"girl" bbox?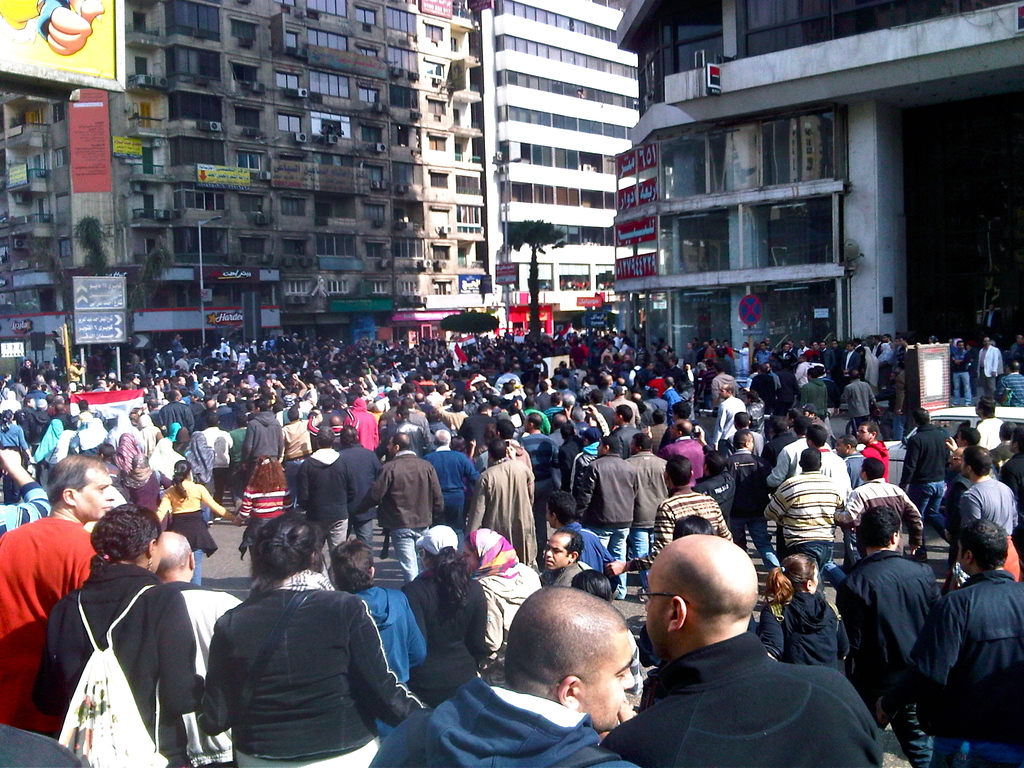
[left=756, top=557, right=850, bottom=665]
